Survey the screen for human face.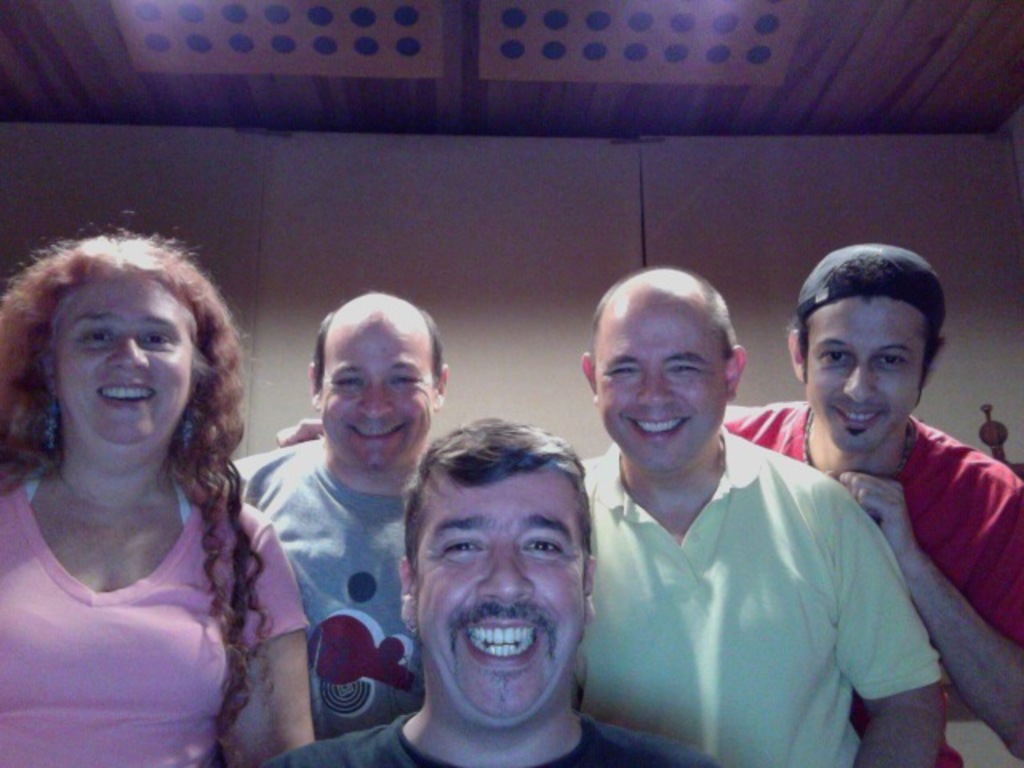
Survey found: 414 472 584 720.
